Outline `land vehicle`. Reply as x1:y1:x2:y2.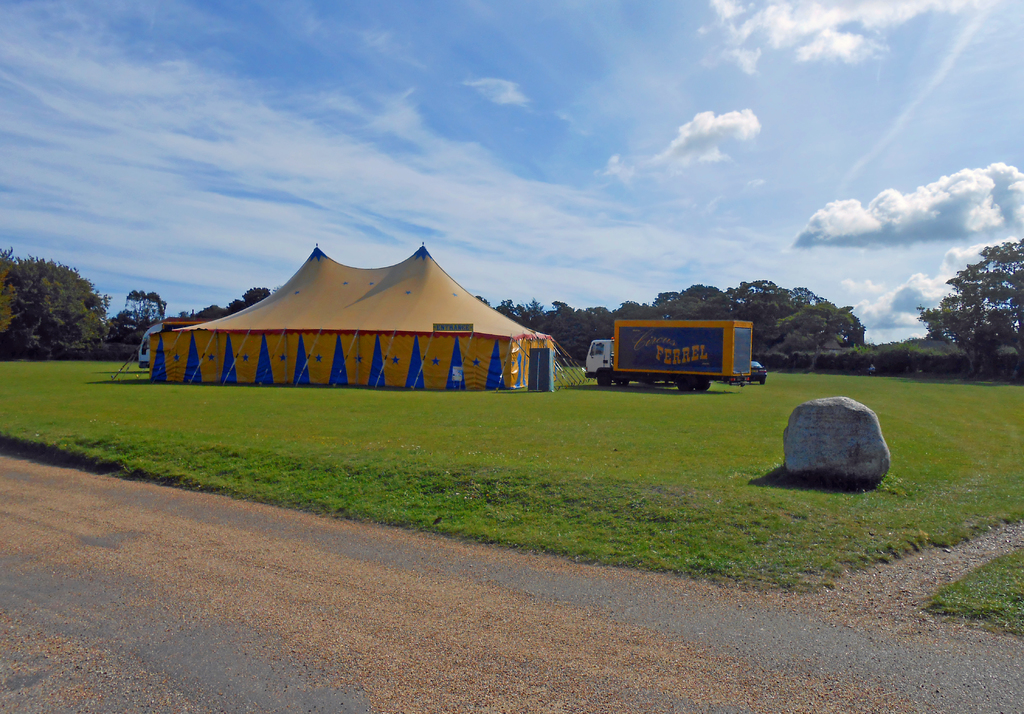
137:320:179:366.
